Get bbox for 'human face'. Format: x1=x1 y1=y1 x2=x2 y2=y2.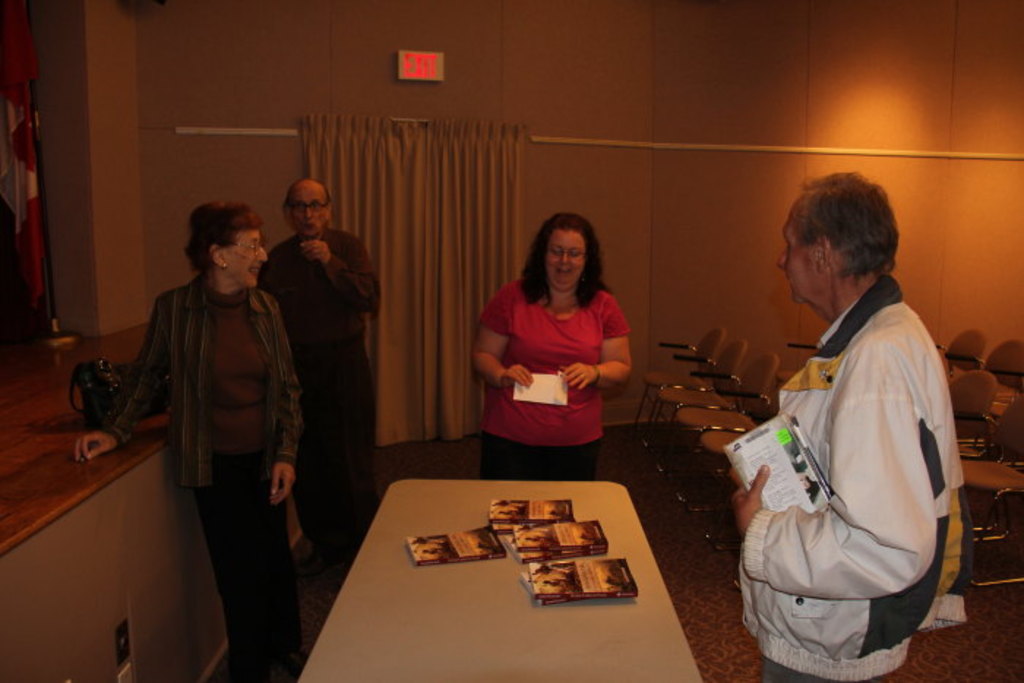
x1=774 y1=203 x2=812 y2=306.
